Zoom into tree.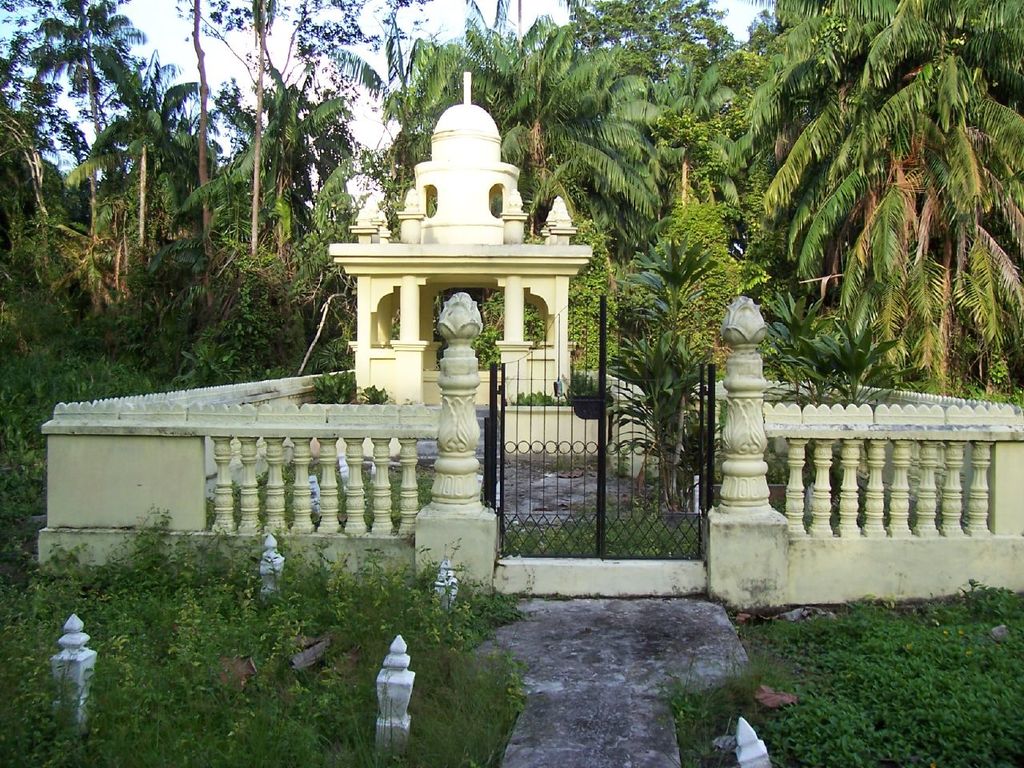
Zoom target: <box>375,0,670,411</box>.
